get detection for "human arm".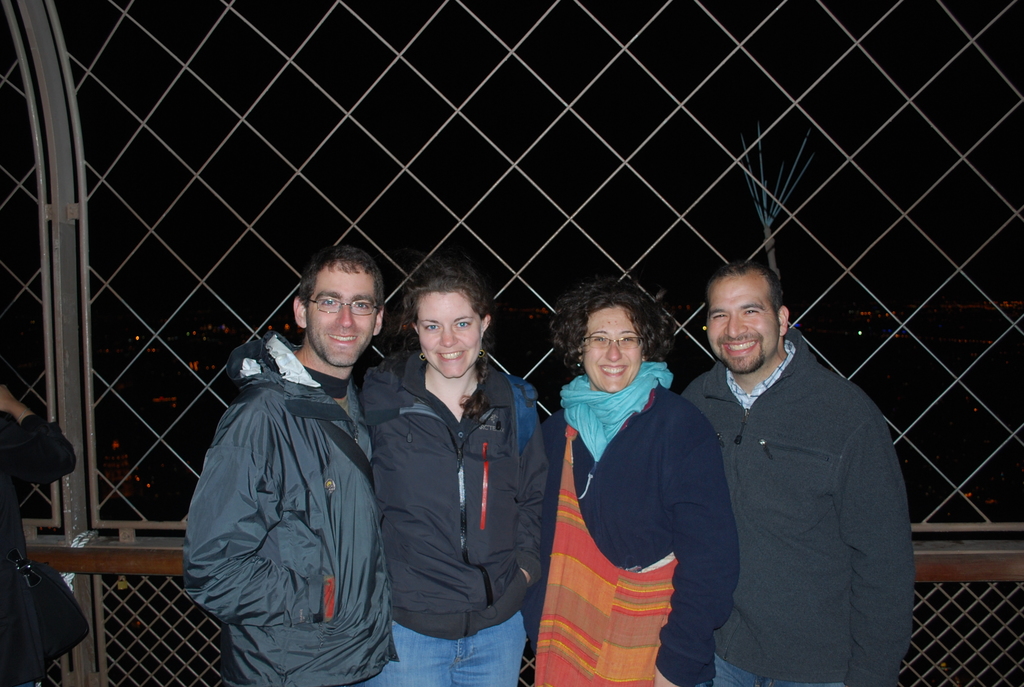
Detection: (x1=512, y1=383, x2=550, y2=590).
